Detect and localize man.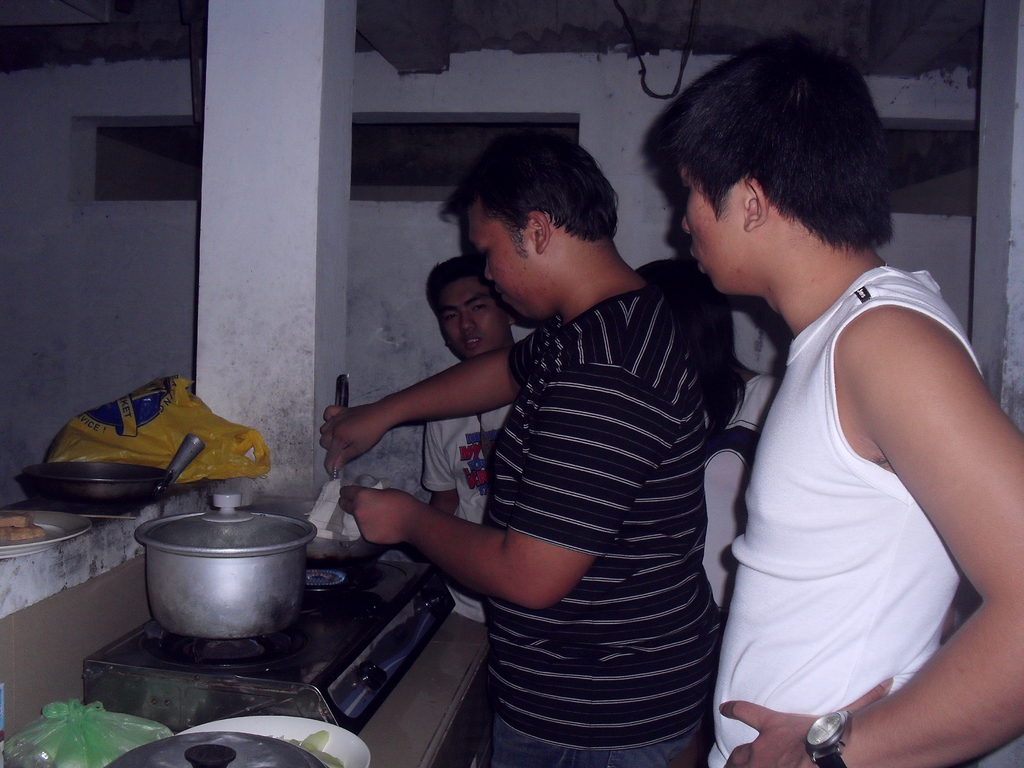
Localized at bbox=(654, 29, 1023, 767).
